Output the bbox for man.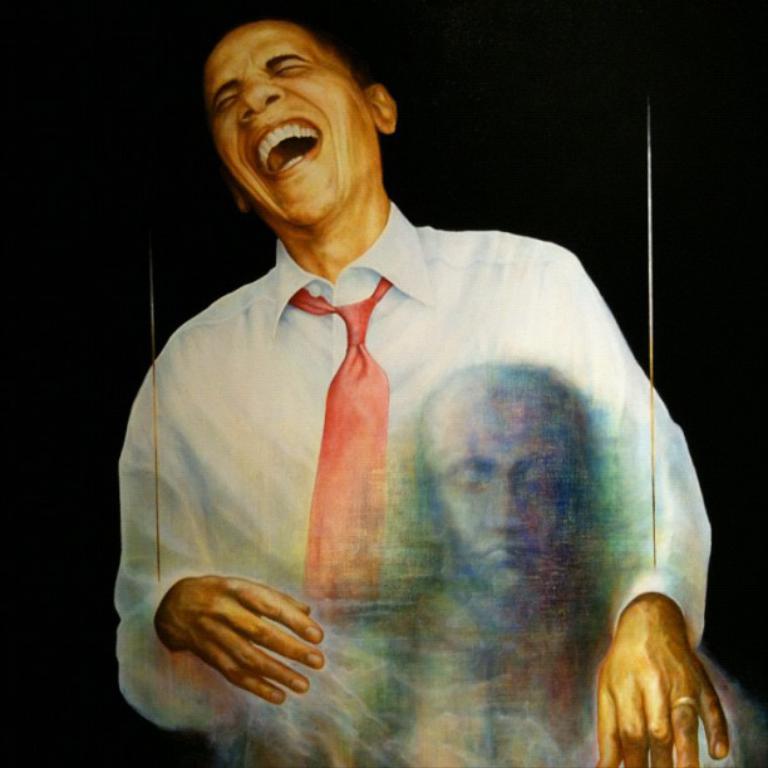
BBox(110, 9, 703, 764).
